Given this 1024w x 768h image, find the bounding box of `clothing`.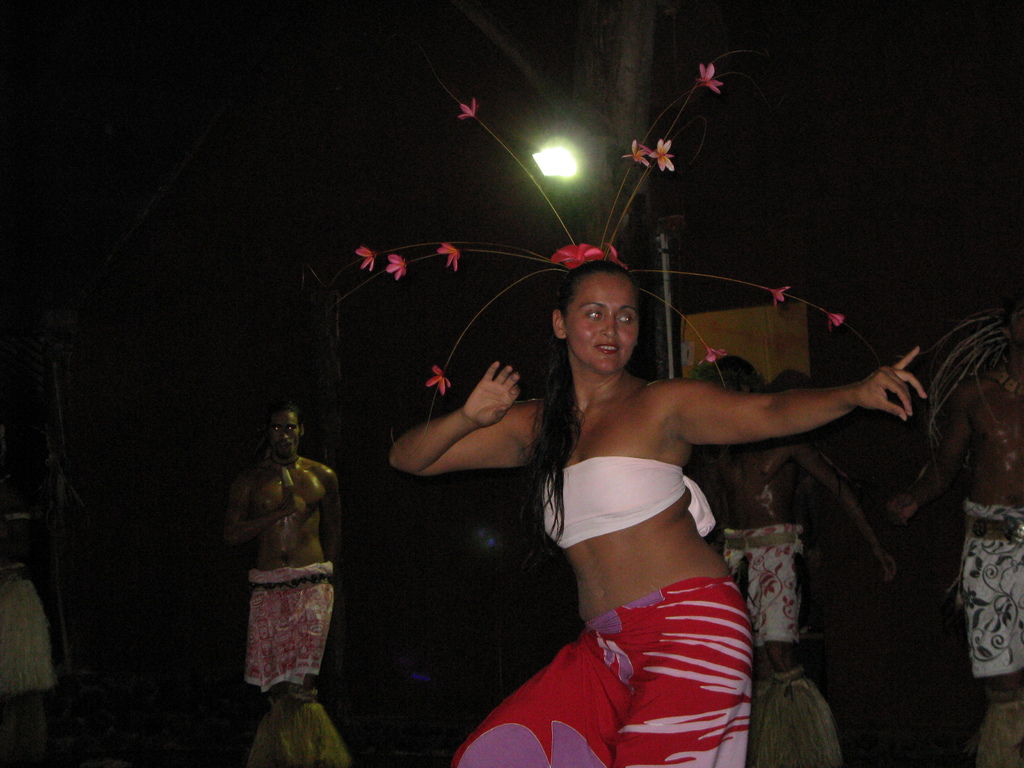
locate(242, 559, 335, 688).
